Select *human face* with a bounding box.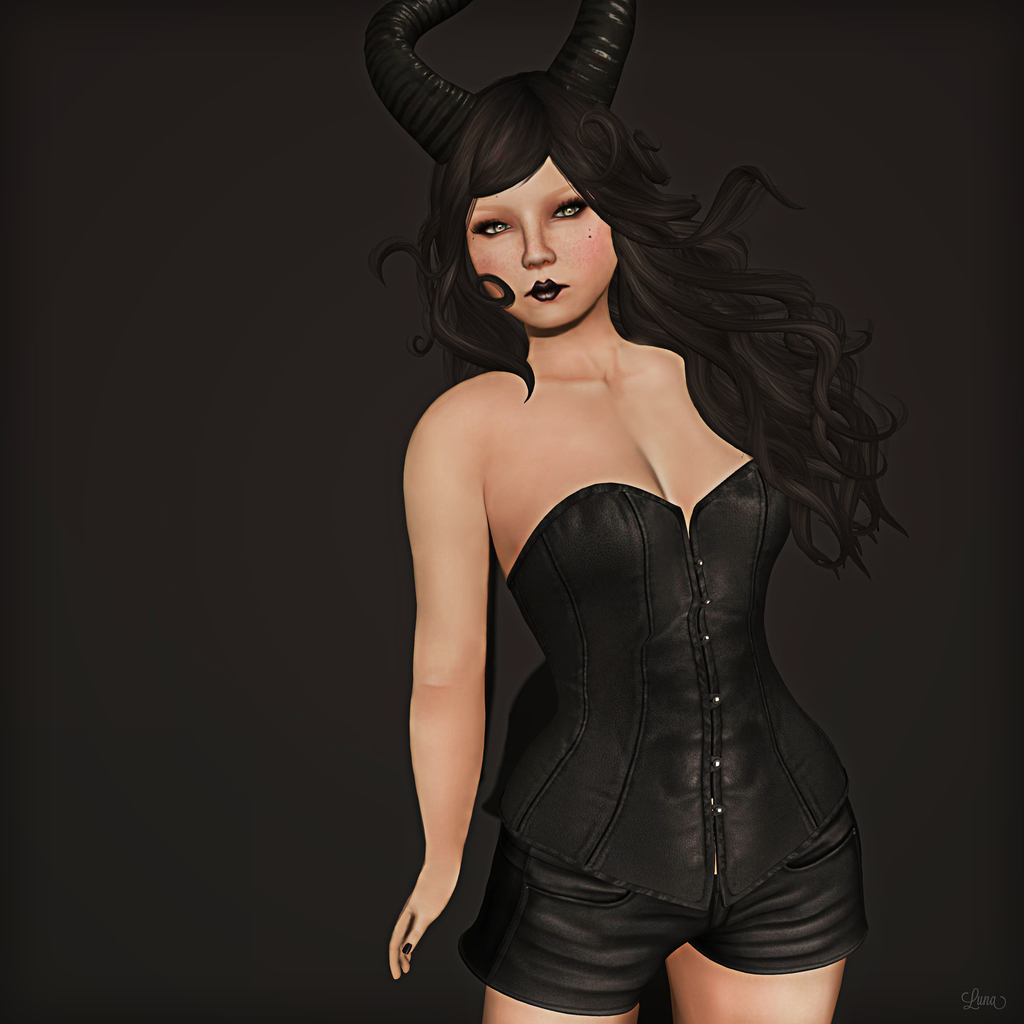
crop(461, 161, 620, 333).
